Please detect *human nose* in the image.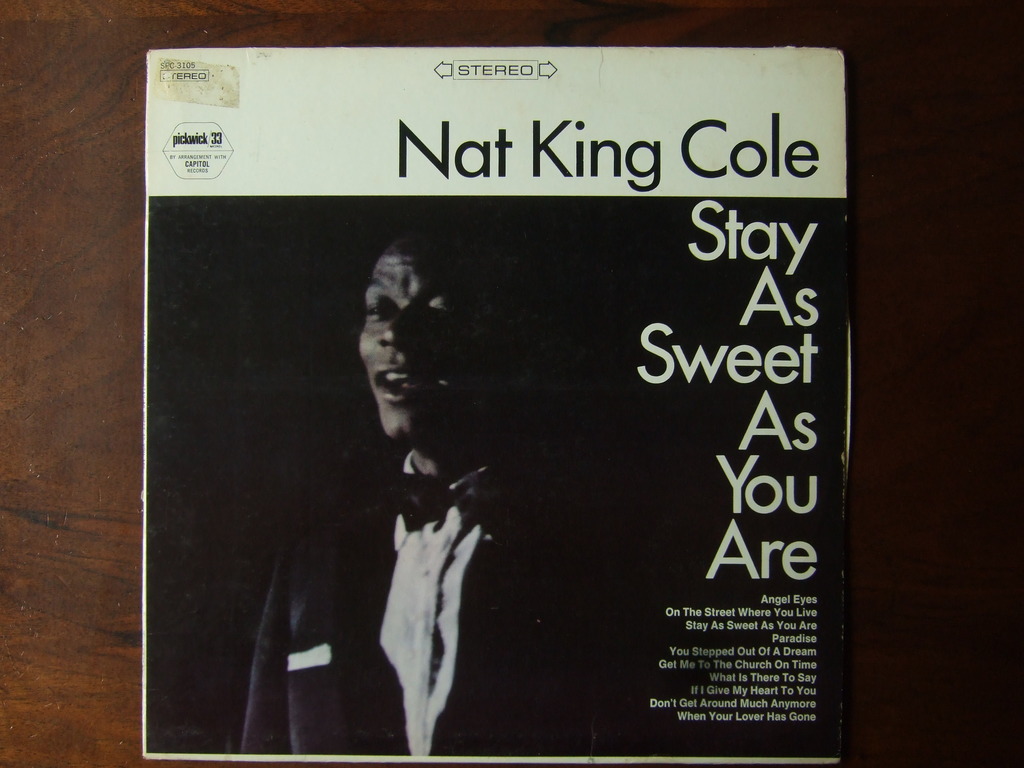
<box>377,302,426,345</box>.
